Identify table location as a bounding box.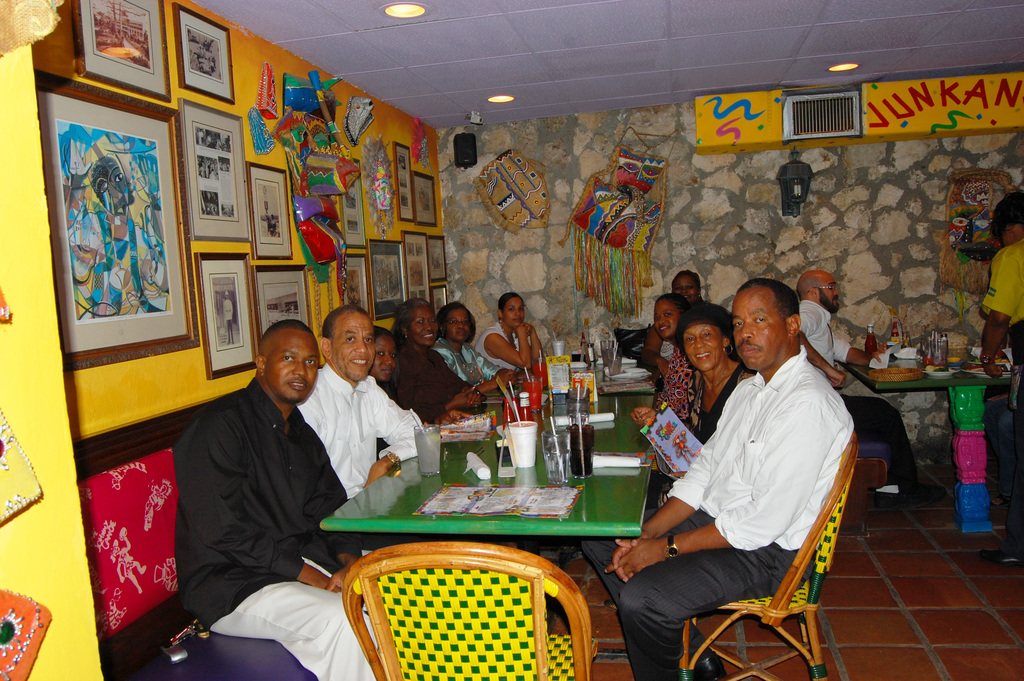
pyautogui.locateOnScreen(844, 343, 1011, 545).
